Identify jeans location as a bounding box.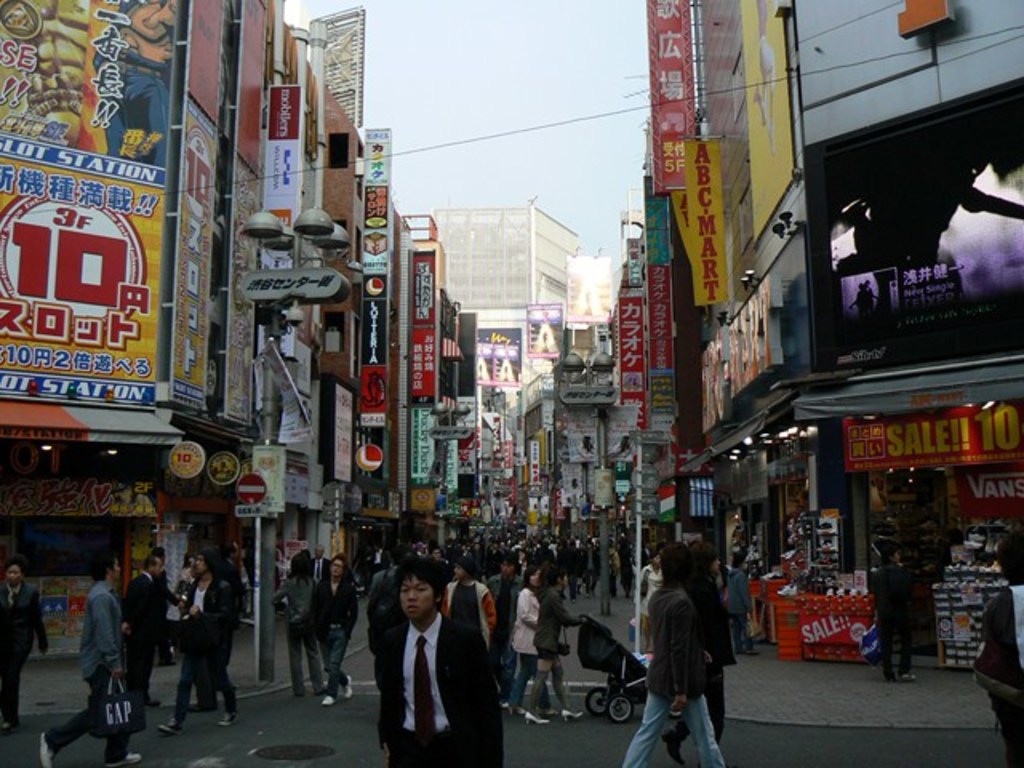
pyautogui.locateOnScreen(512, 650, 536, 702).
